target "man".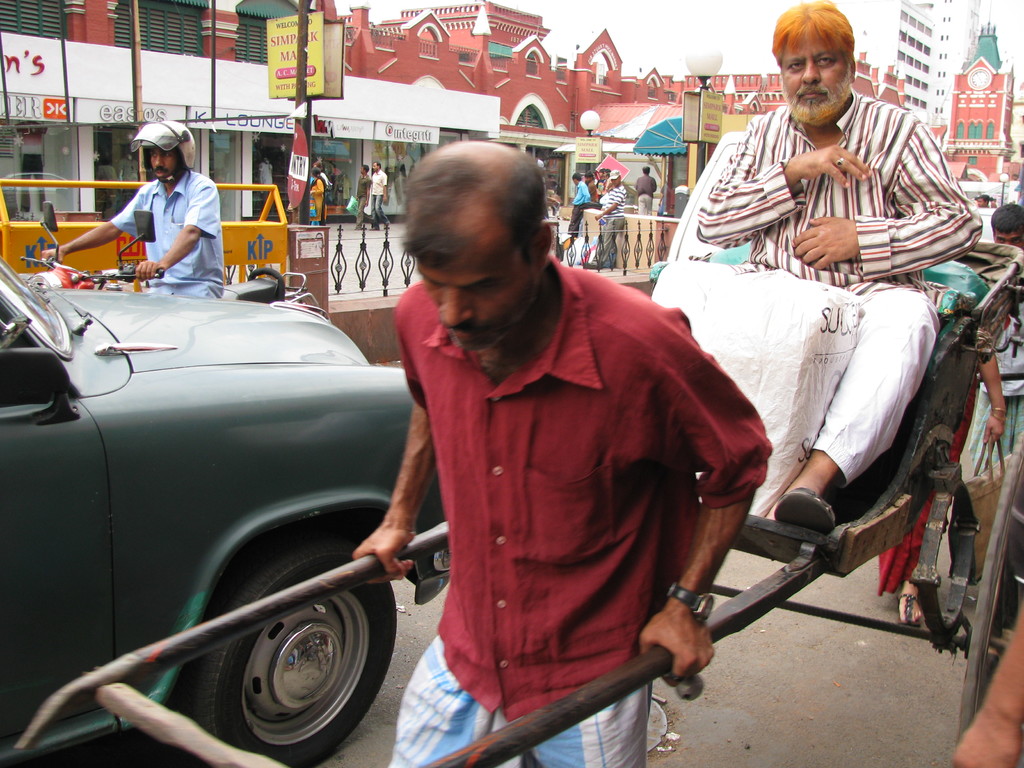
Target region: <box>38,119,227,303</box>.
